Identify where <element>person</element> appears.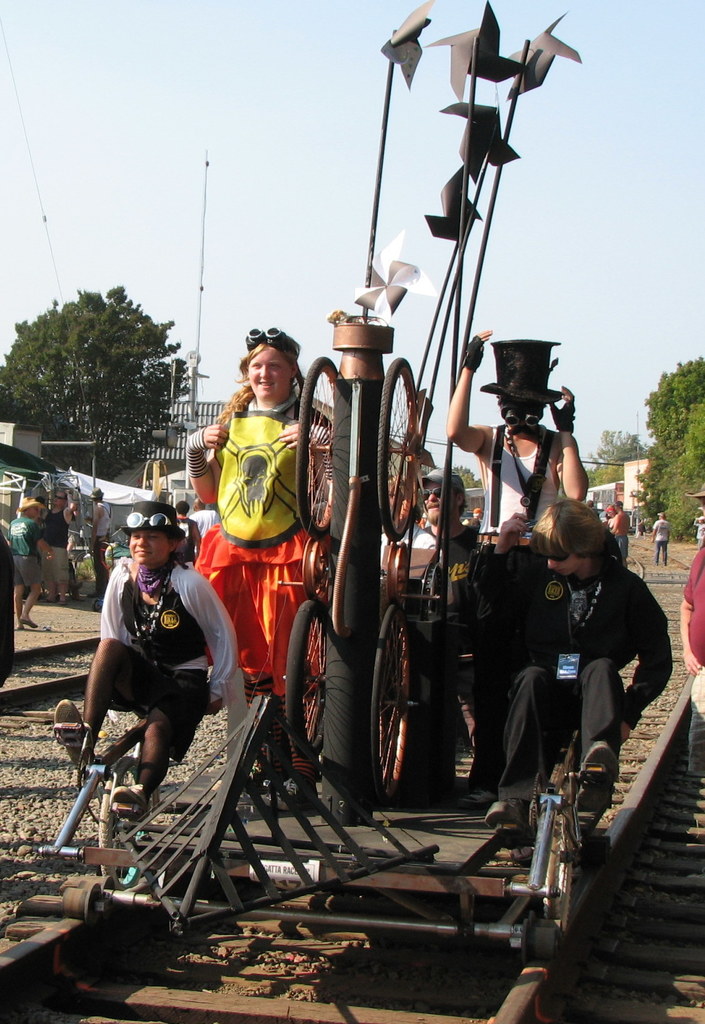
Appears at detection(46, 492, 235, 829).
